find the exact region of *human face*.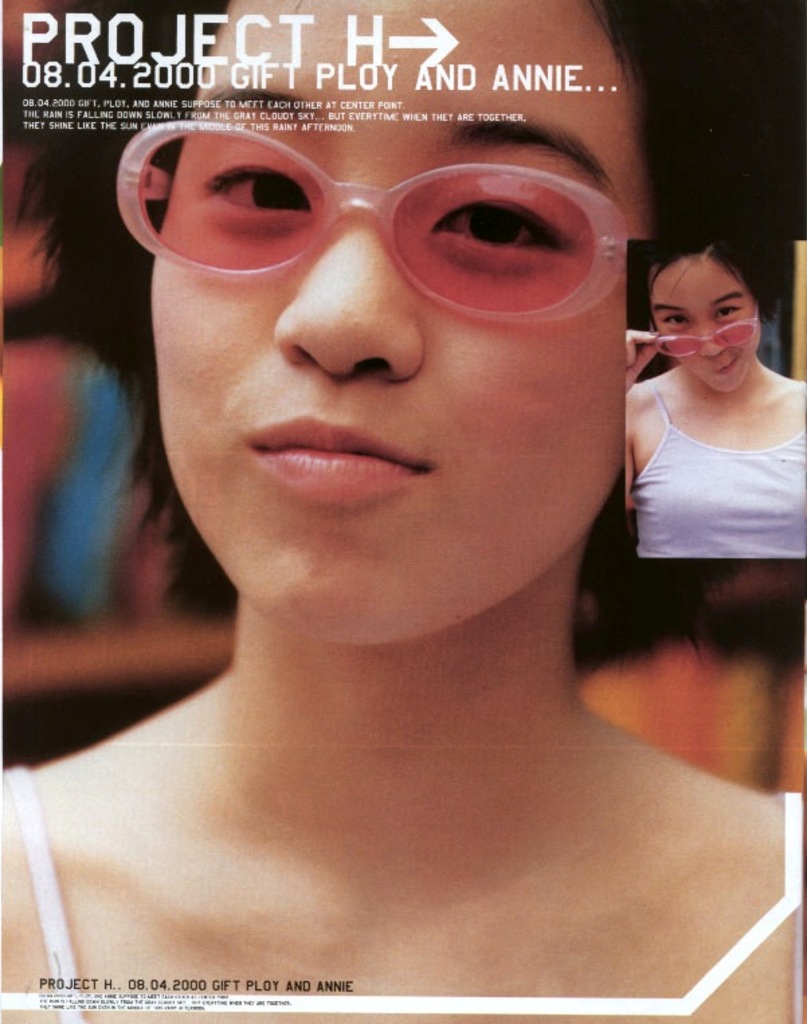
Exact region: <box>646,255,781,388</box>.
